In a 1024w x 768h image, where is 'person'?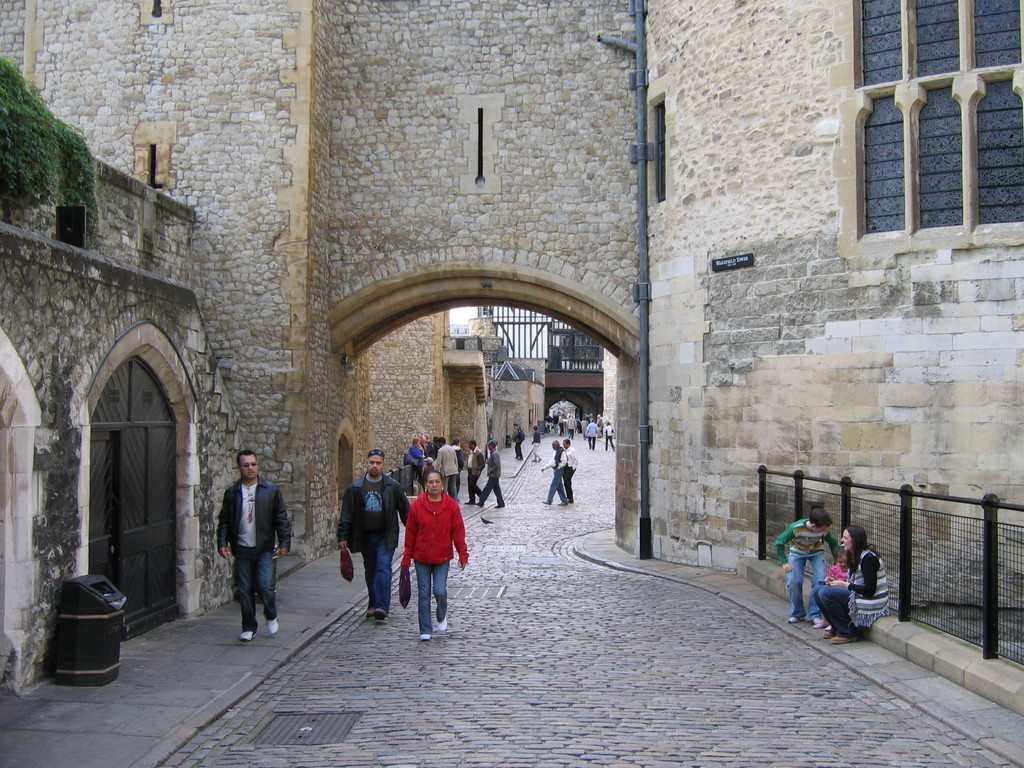
Rect(542, 433, 568, 505).
